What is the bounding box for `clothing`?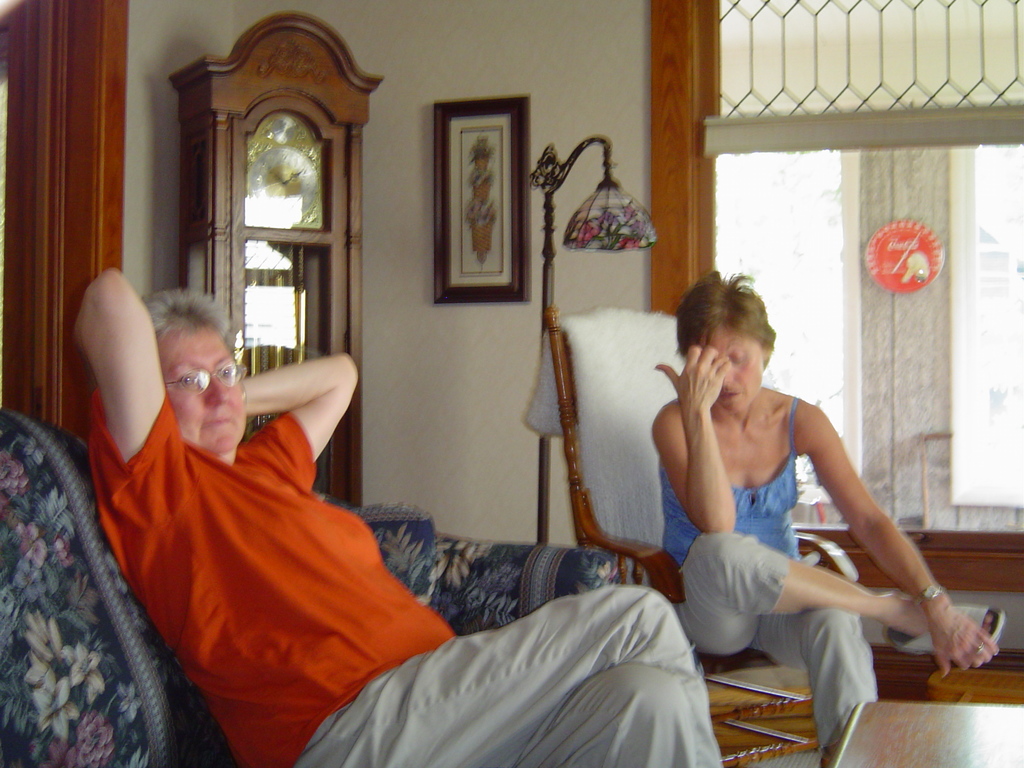
655/392/879/741.
